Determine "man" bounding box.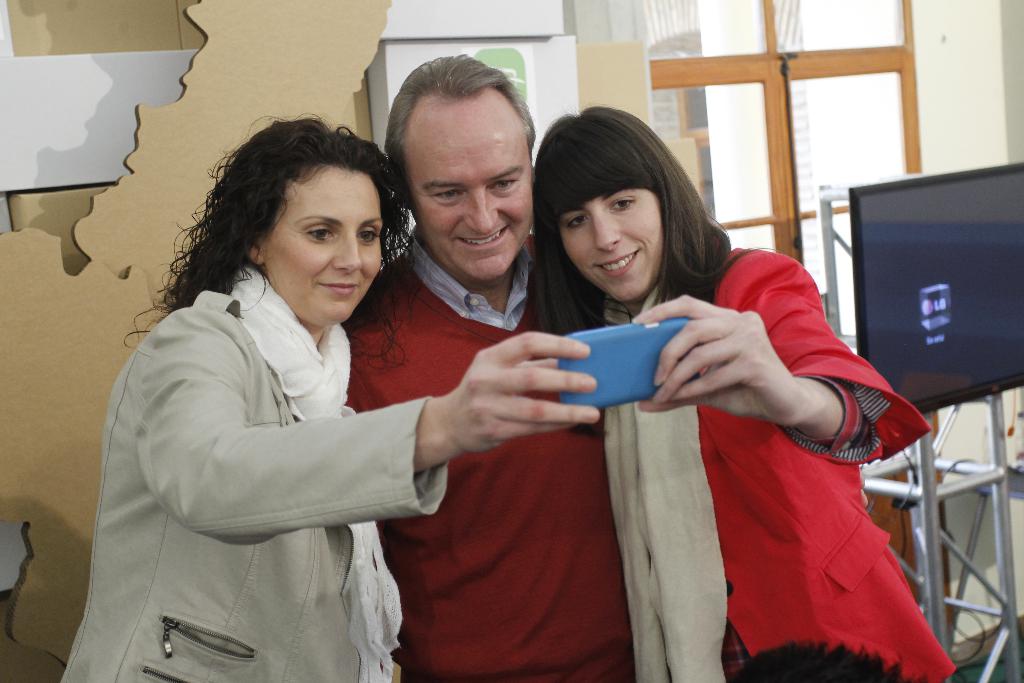
Determined: [x1=347, y1=57, x2=639, y2=682].
